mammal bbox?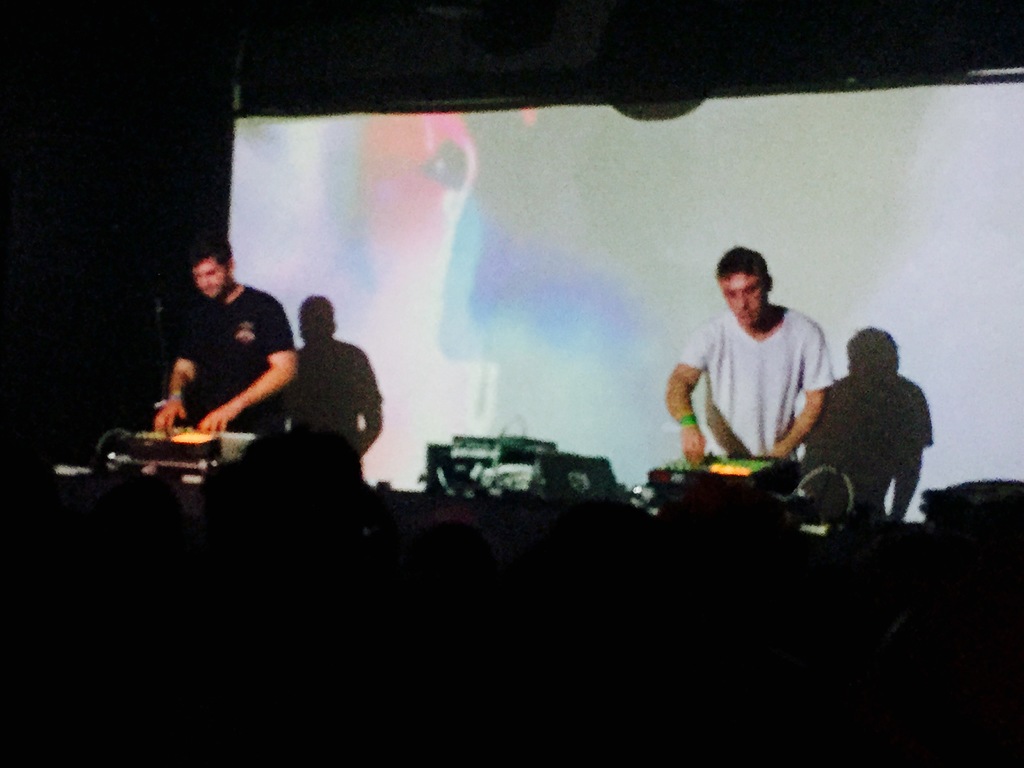
x1=663, y1=252, x2=861, y2=504
